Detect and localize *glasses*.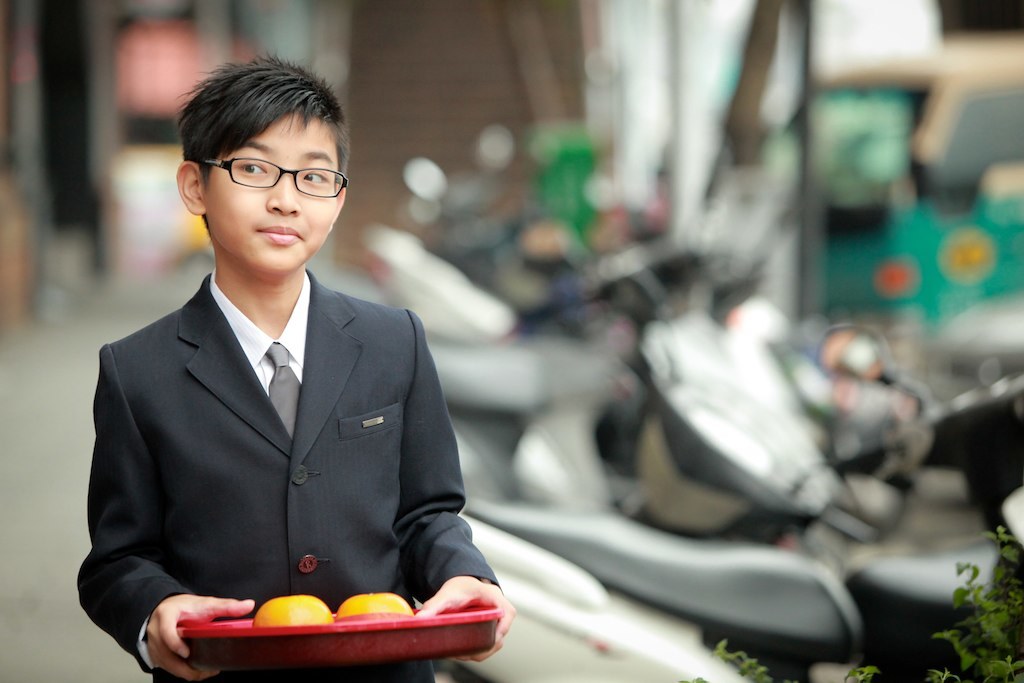
Localized at <box>190,145,332,193</box>.
